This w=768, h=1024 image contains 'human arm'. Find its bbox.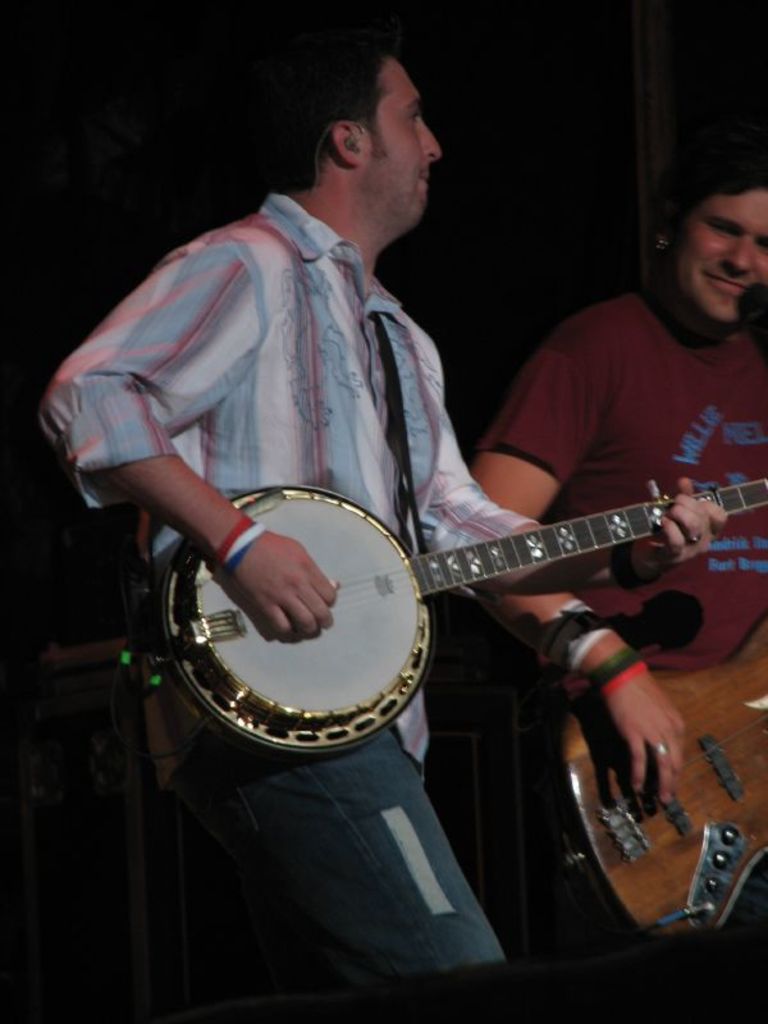
region(417, 379, 731, 598).
